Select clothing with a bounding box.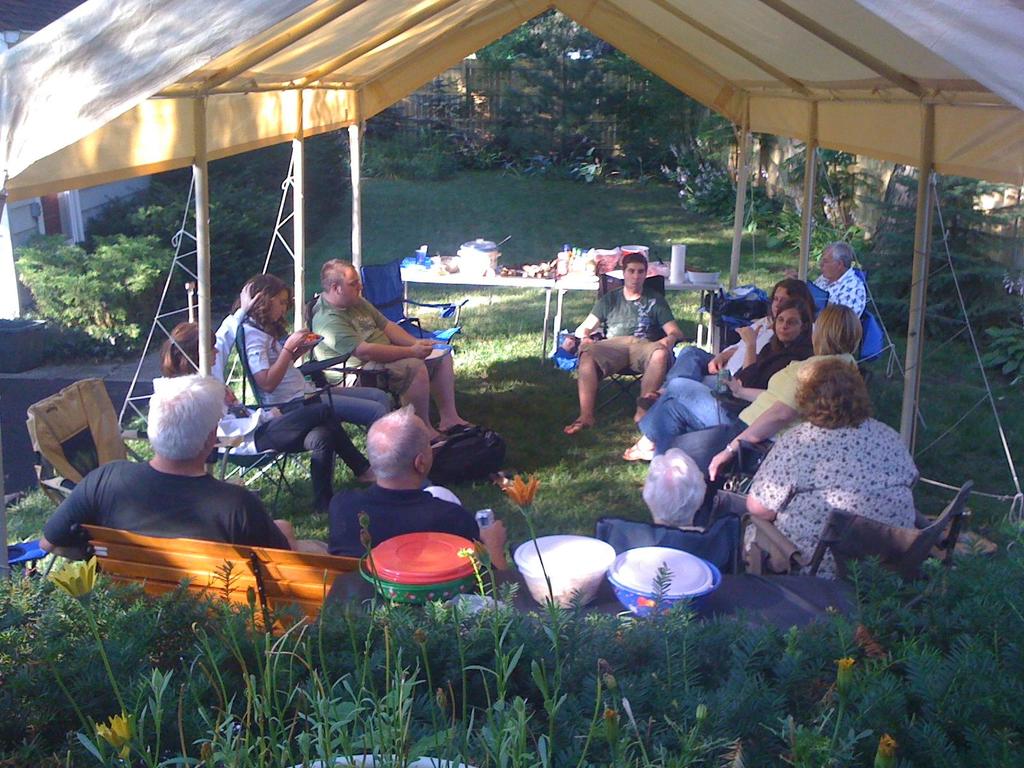
region(308, 291, 444, 398).
